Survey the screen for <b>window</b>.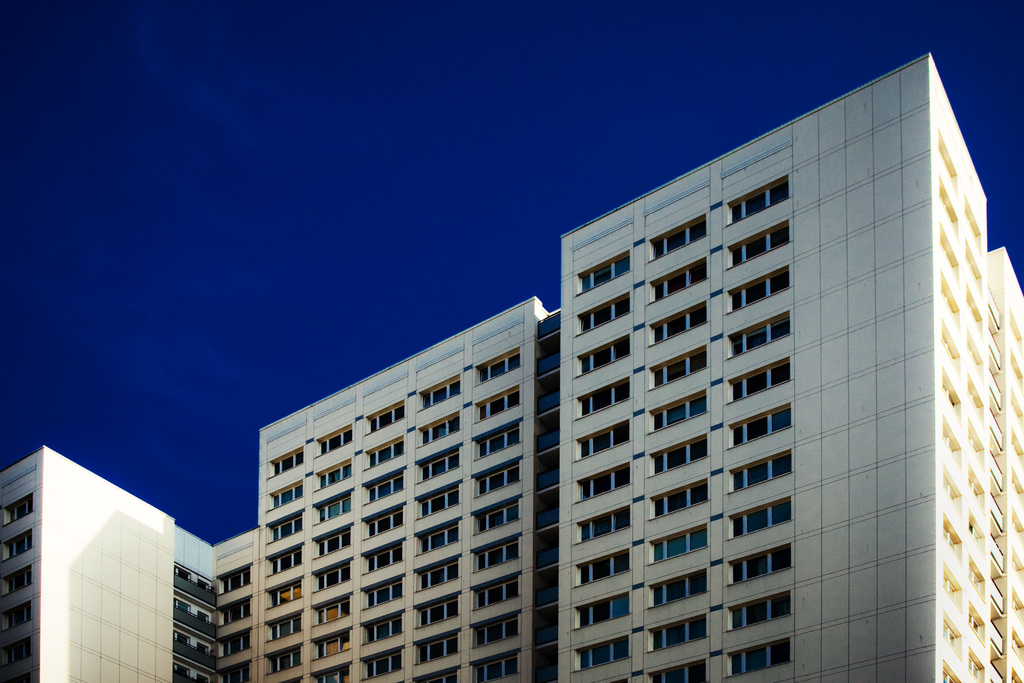
Survey found: [left=410, top=668, right=462, bottom=682].
